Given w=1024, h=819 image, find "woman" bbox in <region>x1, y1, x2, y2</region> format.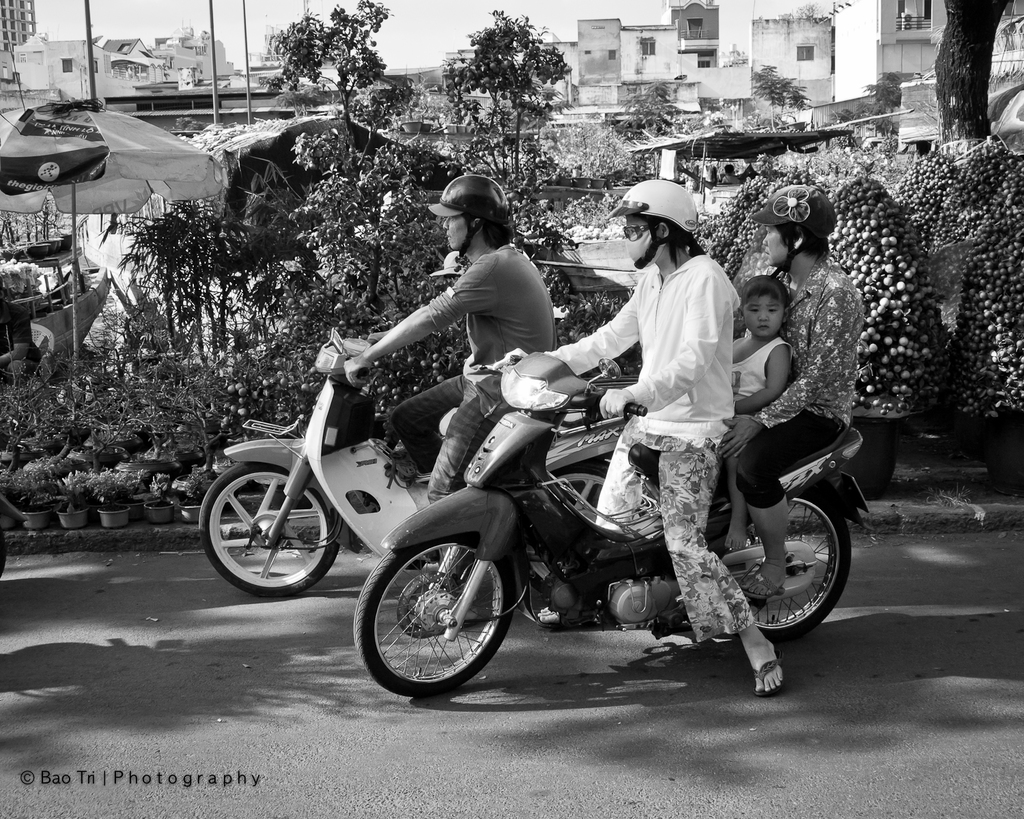
<region>487, 179, 792, 697</region>.
